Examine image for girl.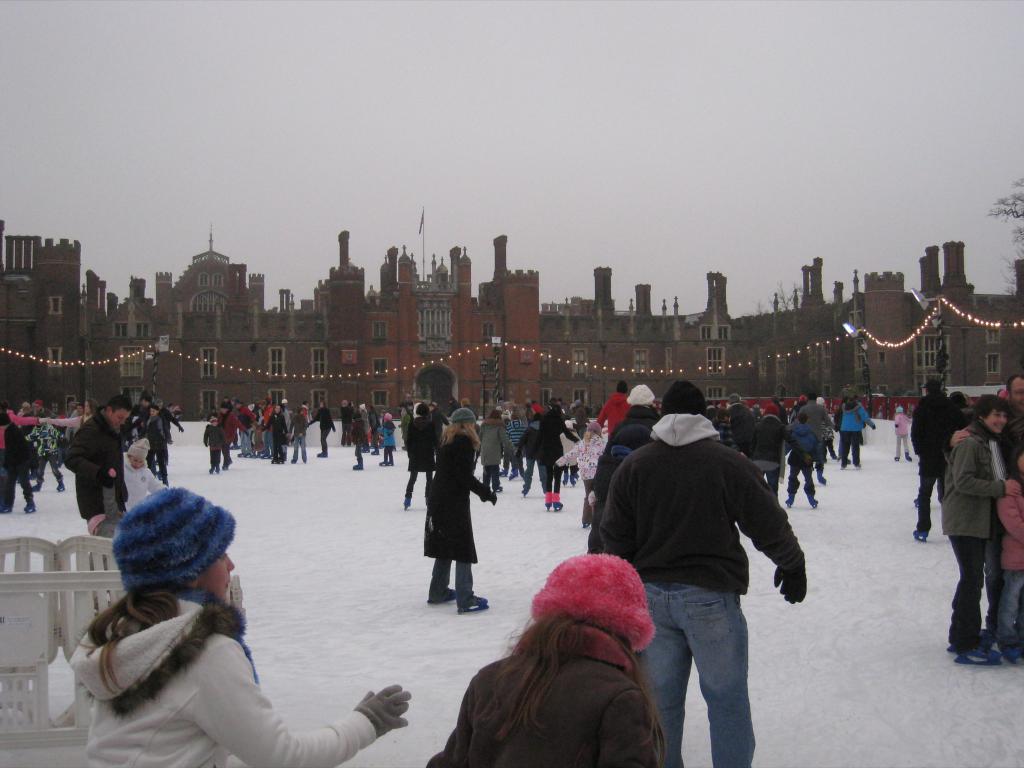
Examination result: <region>60, 487, 410, 767</region>.
